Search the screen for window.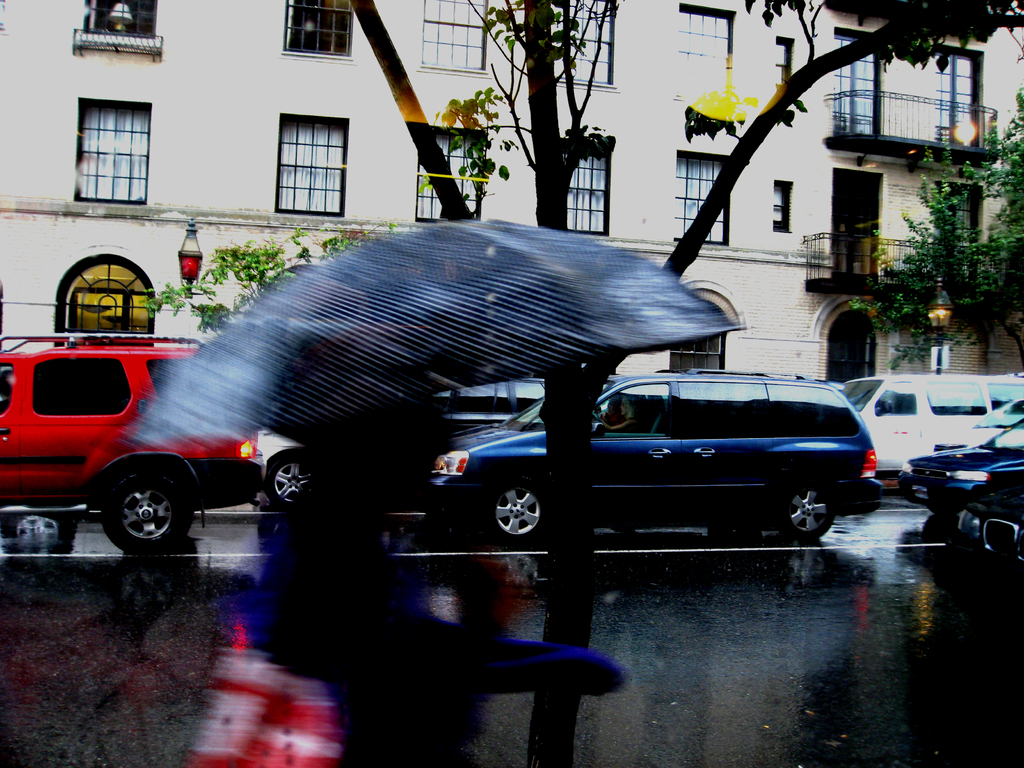
Found at Rect(928, 380, 988, 413).
